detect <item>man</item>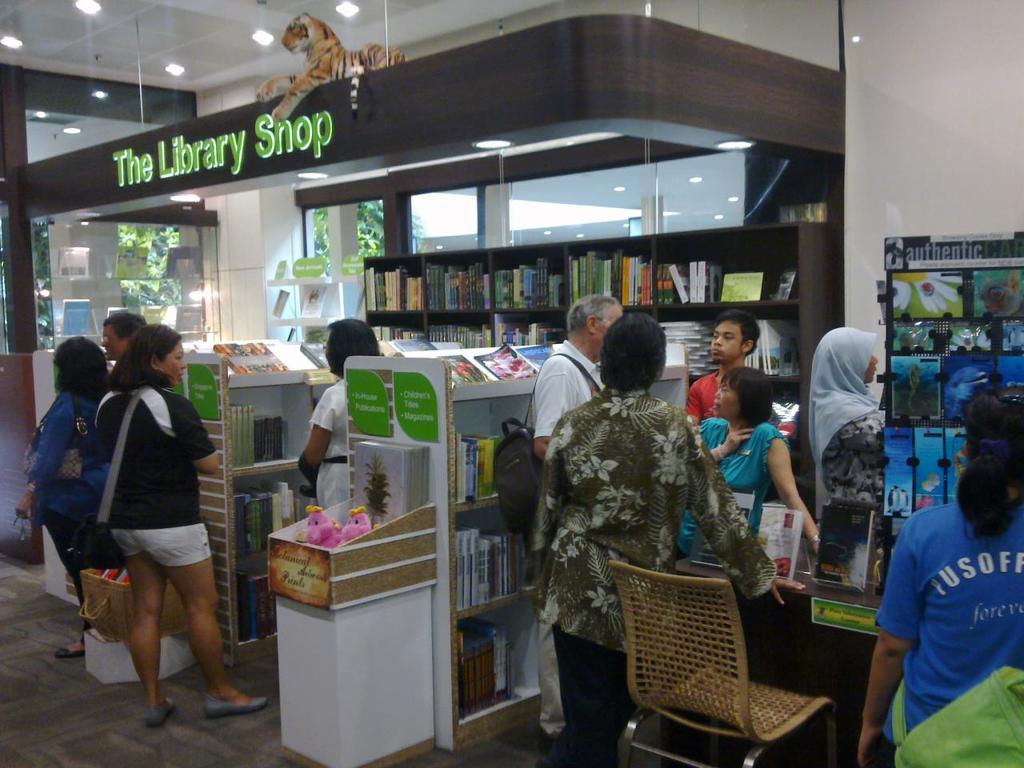
left=534, top=296, right=625, bottom=767
